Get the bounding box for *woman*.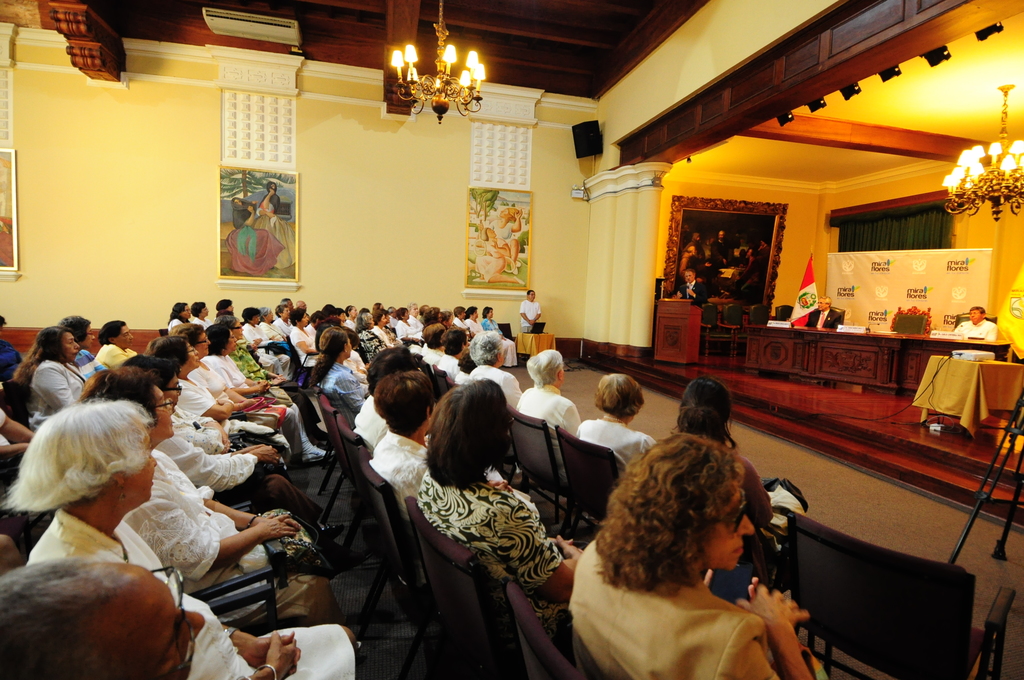
[x1=243, y1=307, x2=265, y2=341].
